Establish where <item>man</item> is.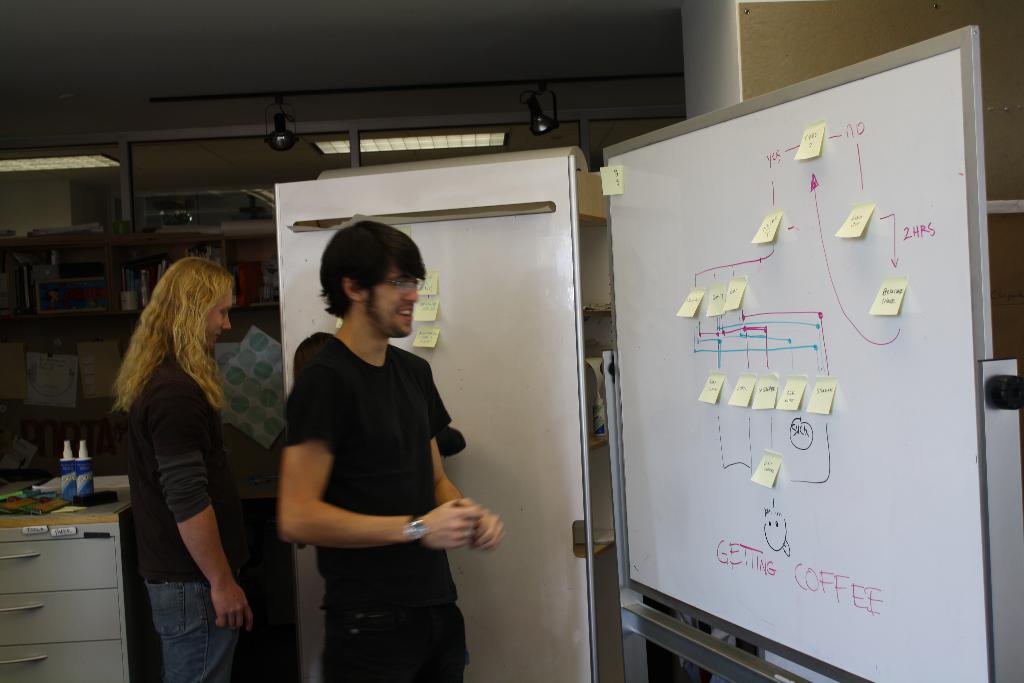
Established at [276,222,507,682].
